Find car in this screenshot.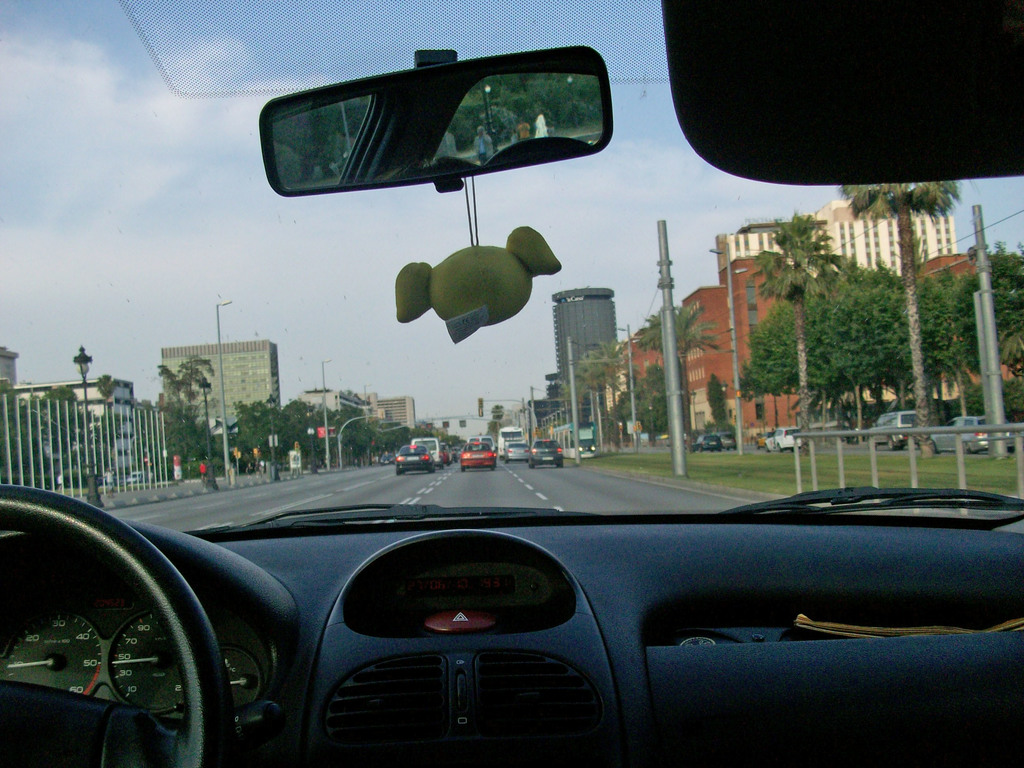
The bounding box for car is [x1=459, y1=439, x2=497, y2=474].
